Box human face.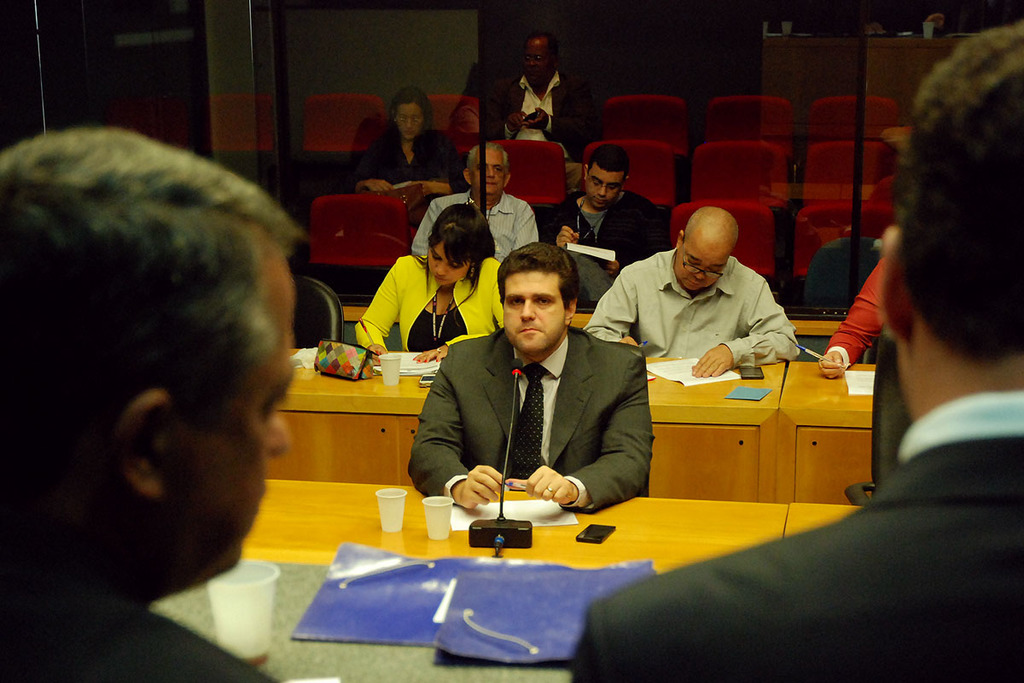
pyautogui.locateOnScreen(471, 147, 508, 190).
